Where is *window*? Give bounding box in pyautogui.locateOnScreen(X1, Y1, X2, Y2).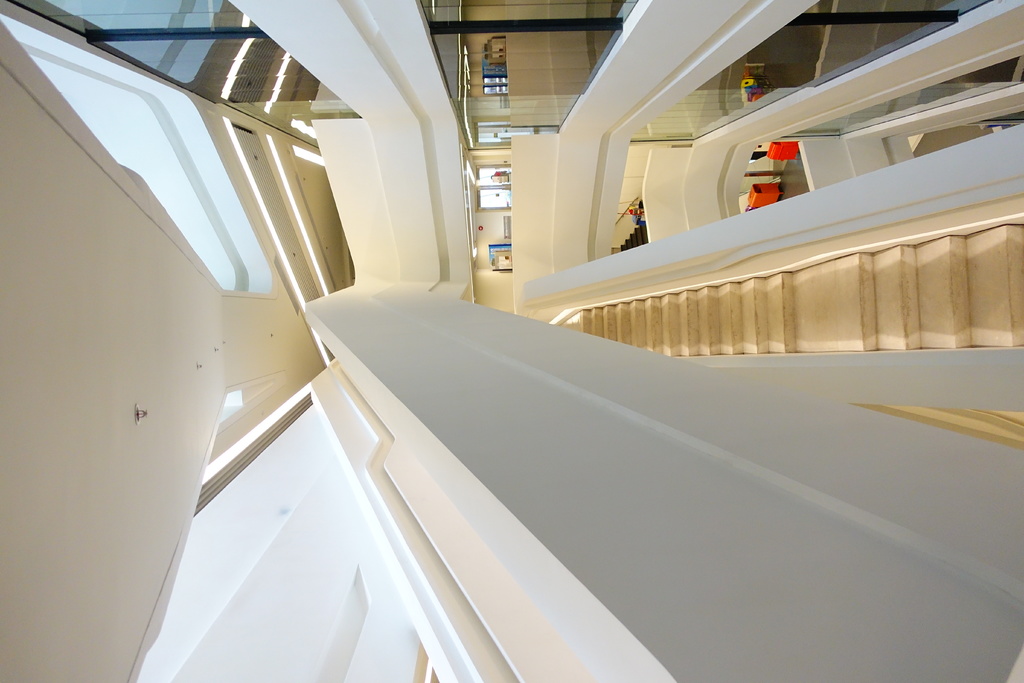
pyautogui.locateOnScreen(484, 81, 505, 94).
